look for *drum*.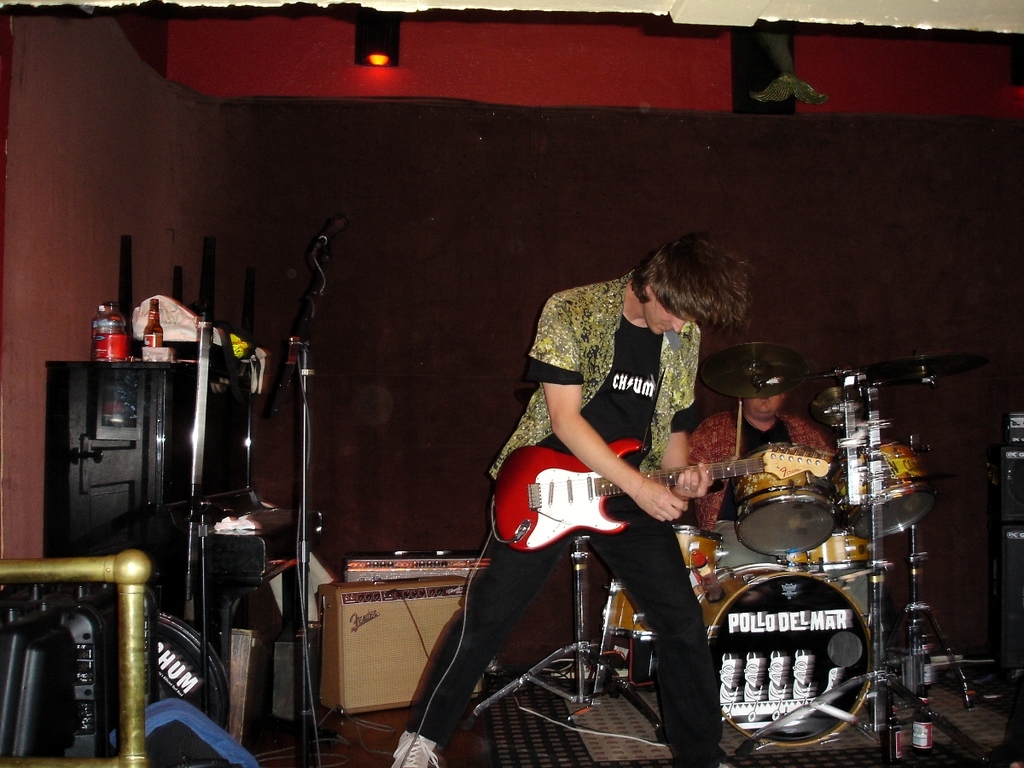
Found: (696, 560, 876, 748).
